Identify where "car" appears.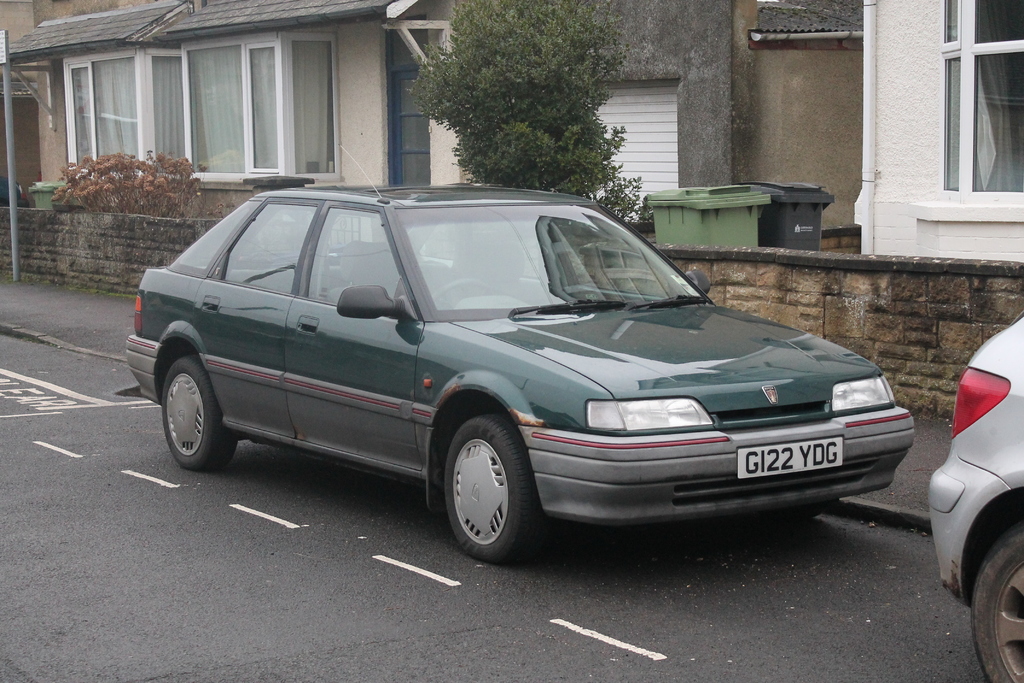
Appears at [135, 183, 920, 568].
